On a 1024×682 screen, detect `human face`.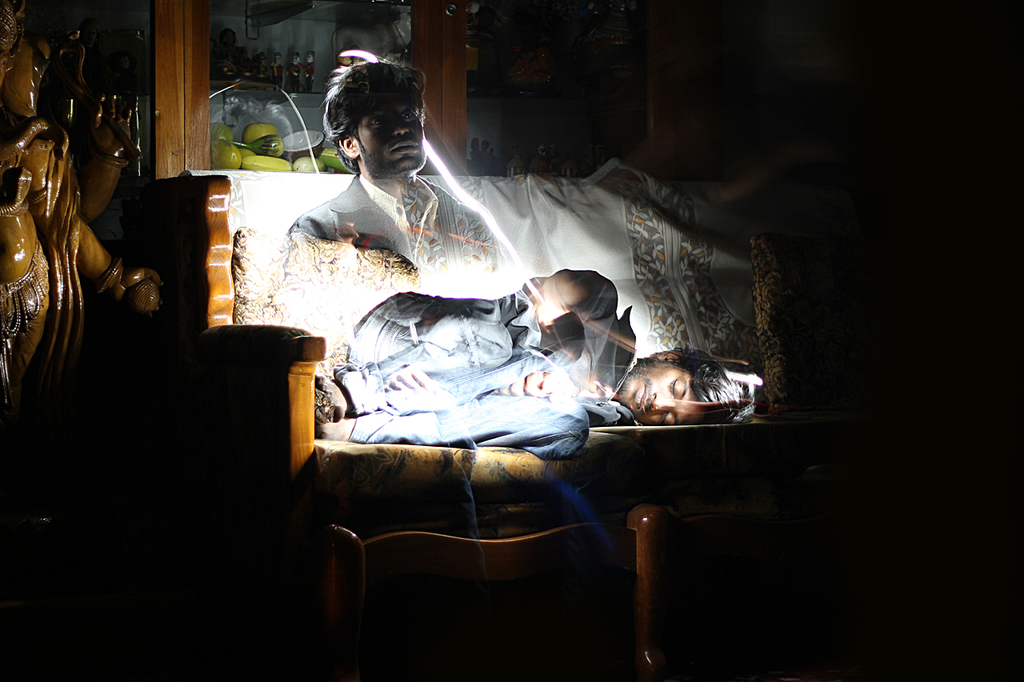
[358,94,427,173].
